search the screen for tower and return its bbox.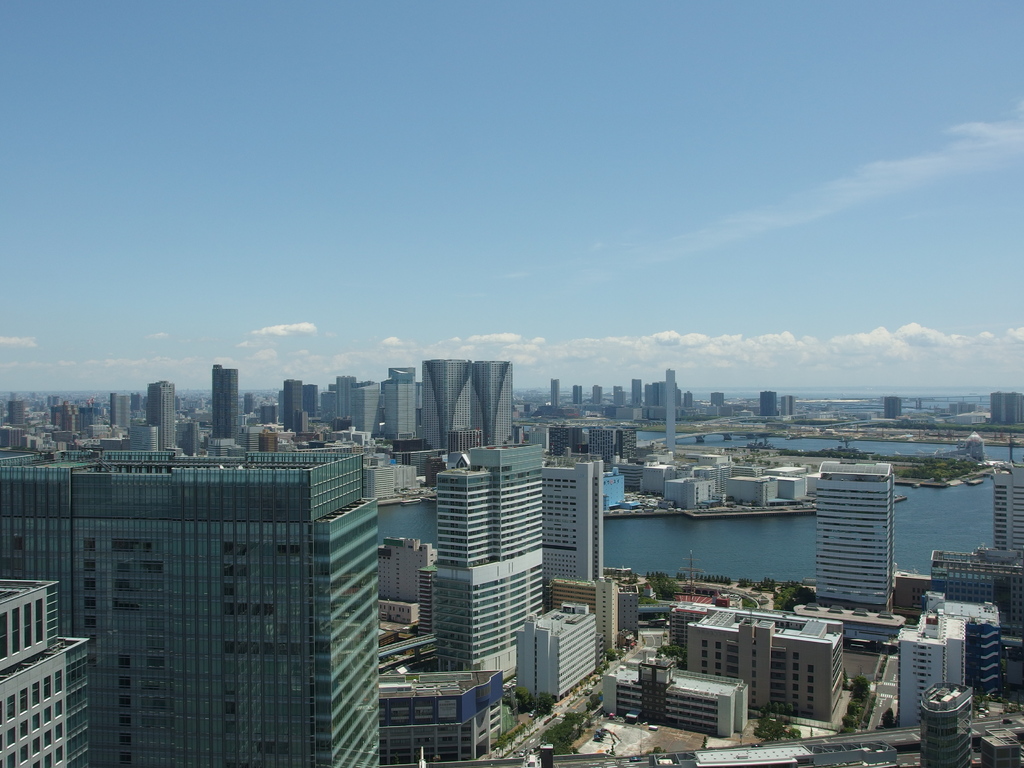
Found: x1=614 y1=383 x2=622 y2=404.
